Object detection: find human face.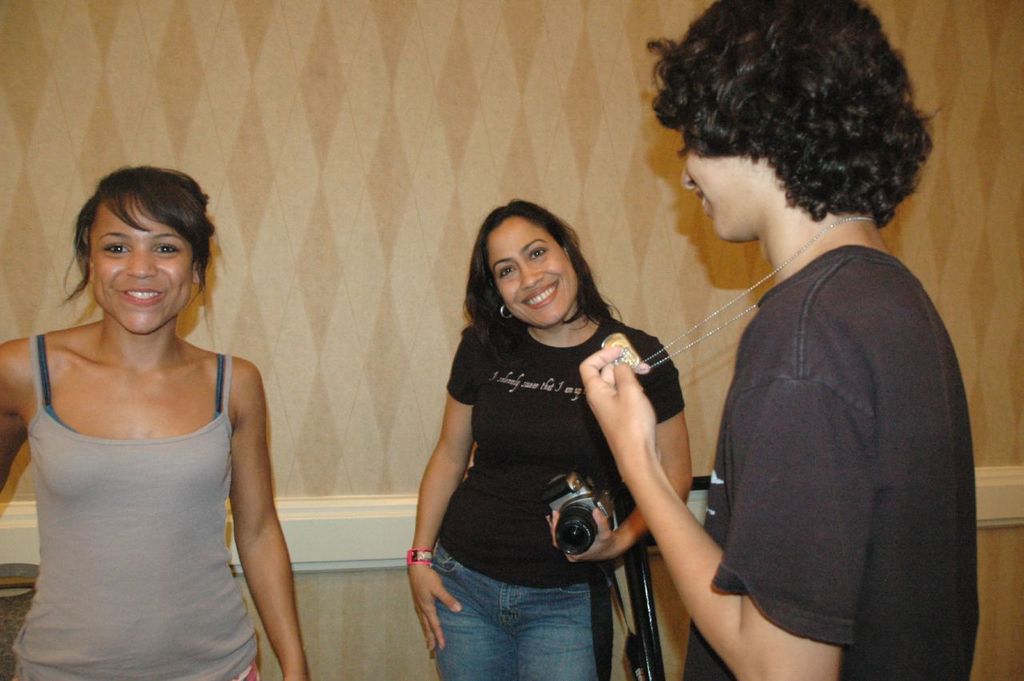
486:212:580:333.
